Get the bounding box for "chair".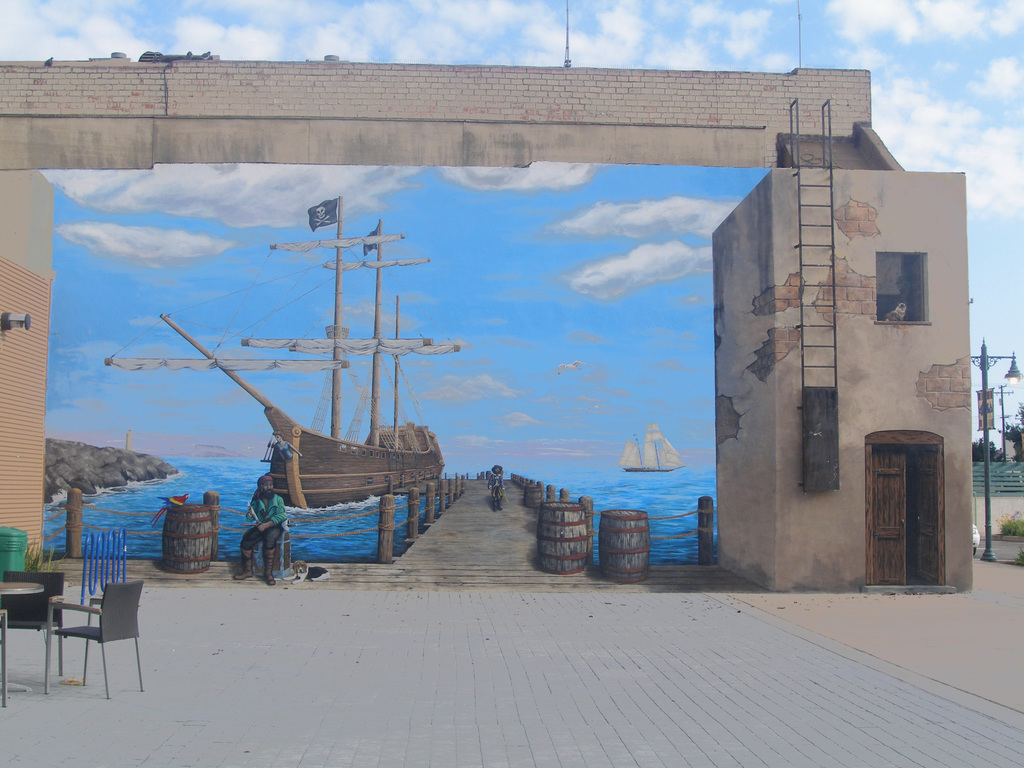
Rect(0, 572, 65, 691).
